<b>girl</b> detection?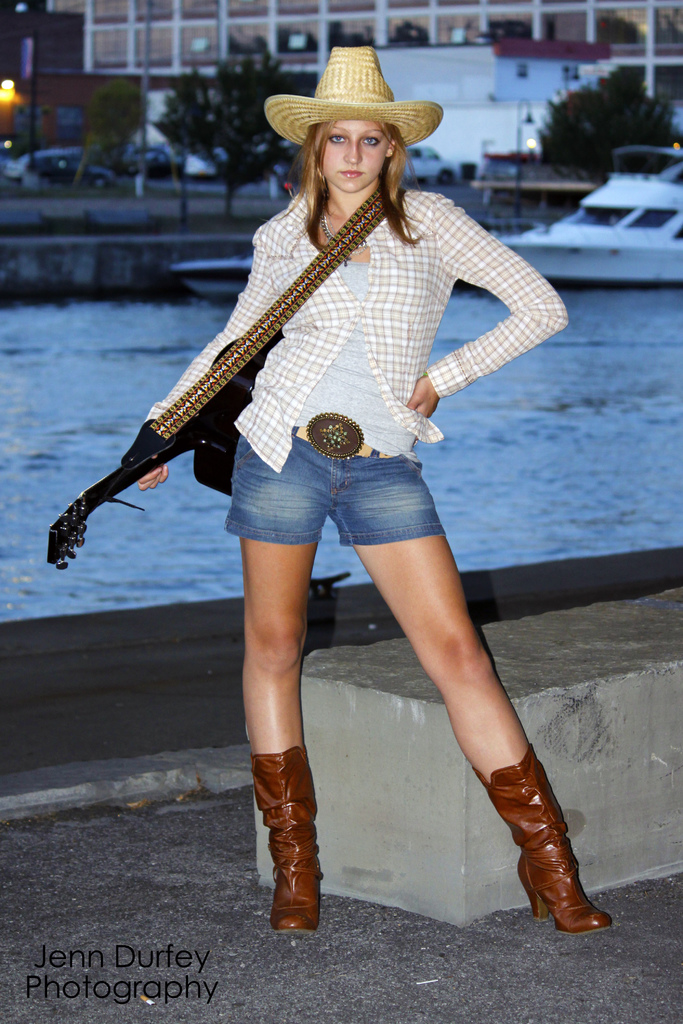
BBox(124, 45, 619, 931)
